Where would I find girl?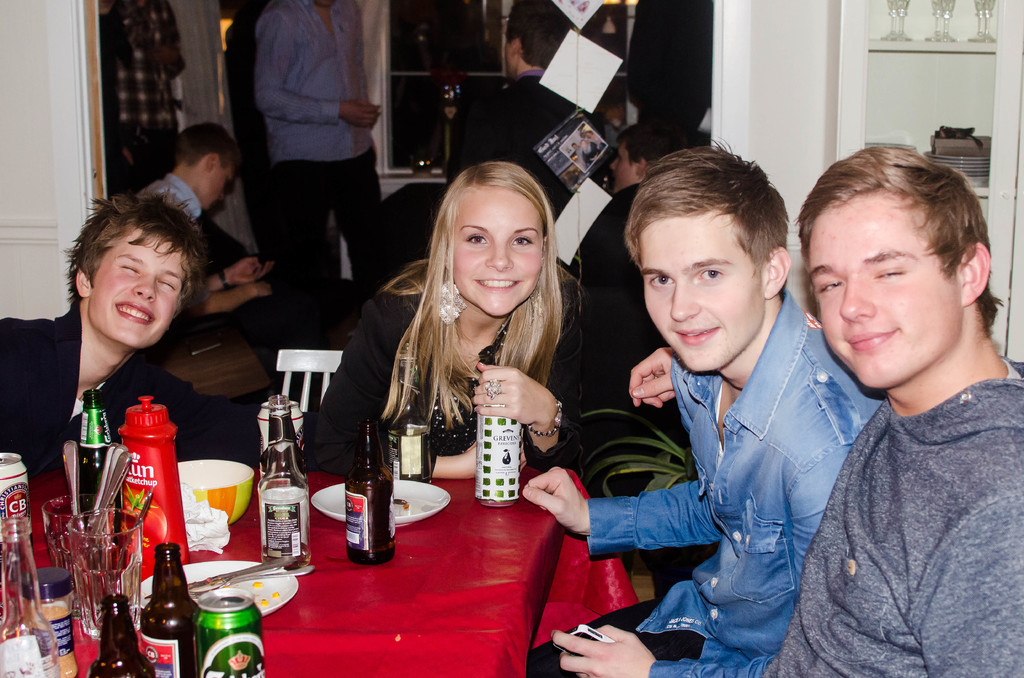
At 304/157/619/479.
